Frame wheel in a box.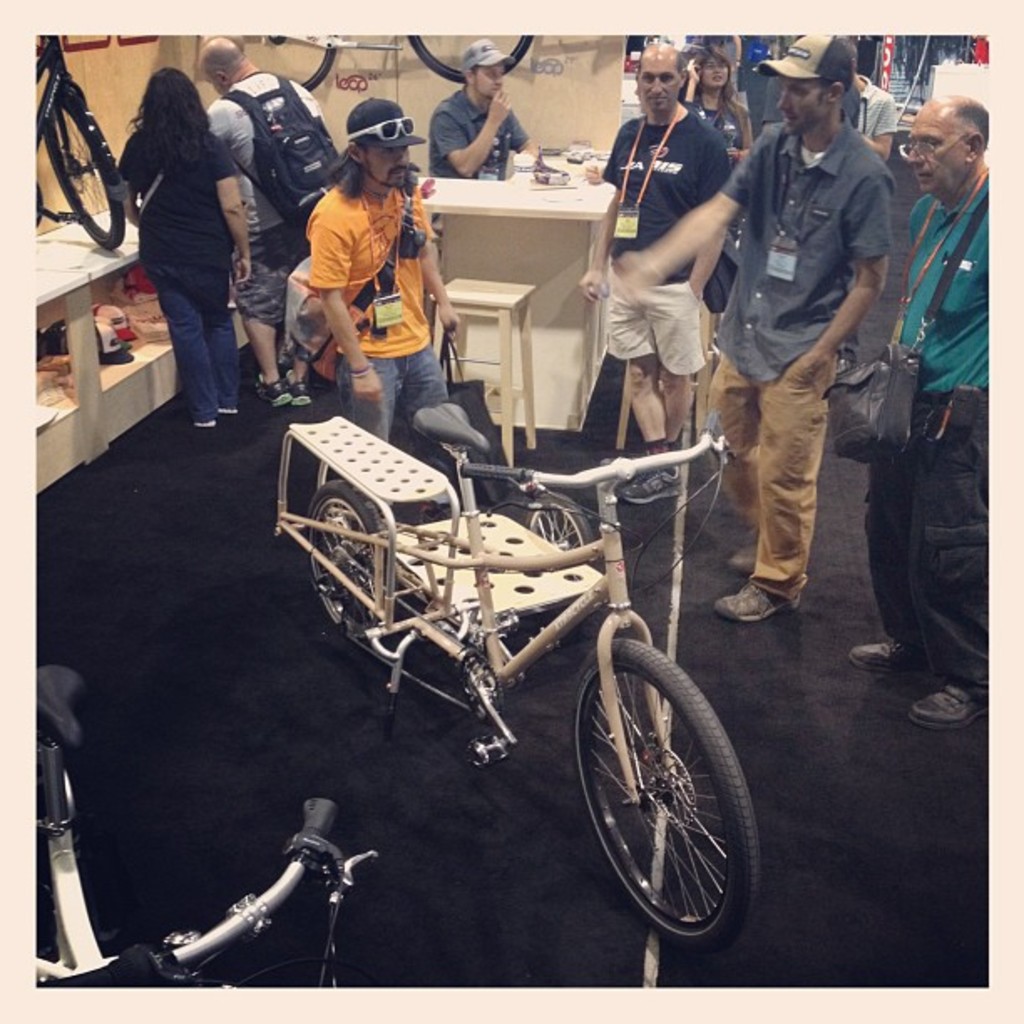
box=[402, 28, 547, 87].
